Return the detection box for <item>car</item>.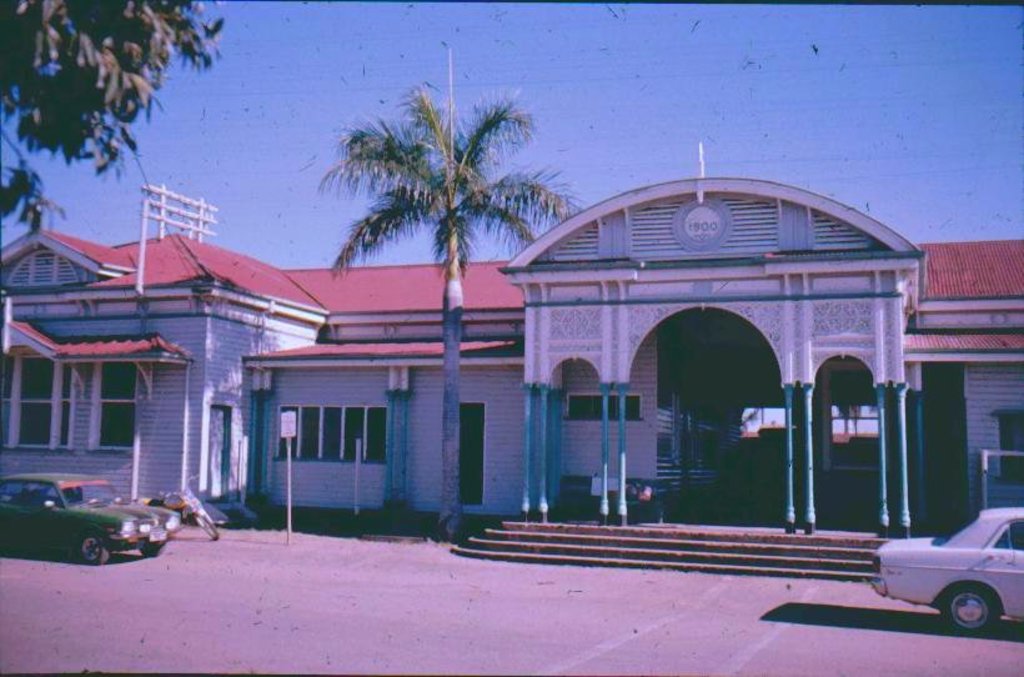
l=0, t=473, r=181, b=568.
